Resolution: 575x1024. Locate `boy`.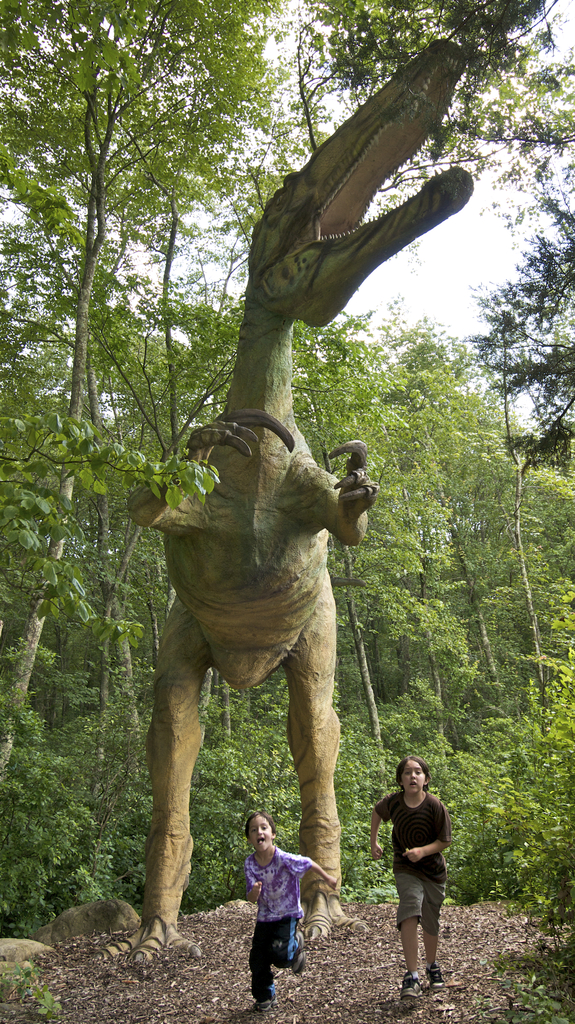
x1=371 y1=755 x2=449 y2=997.
